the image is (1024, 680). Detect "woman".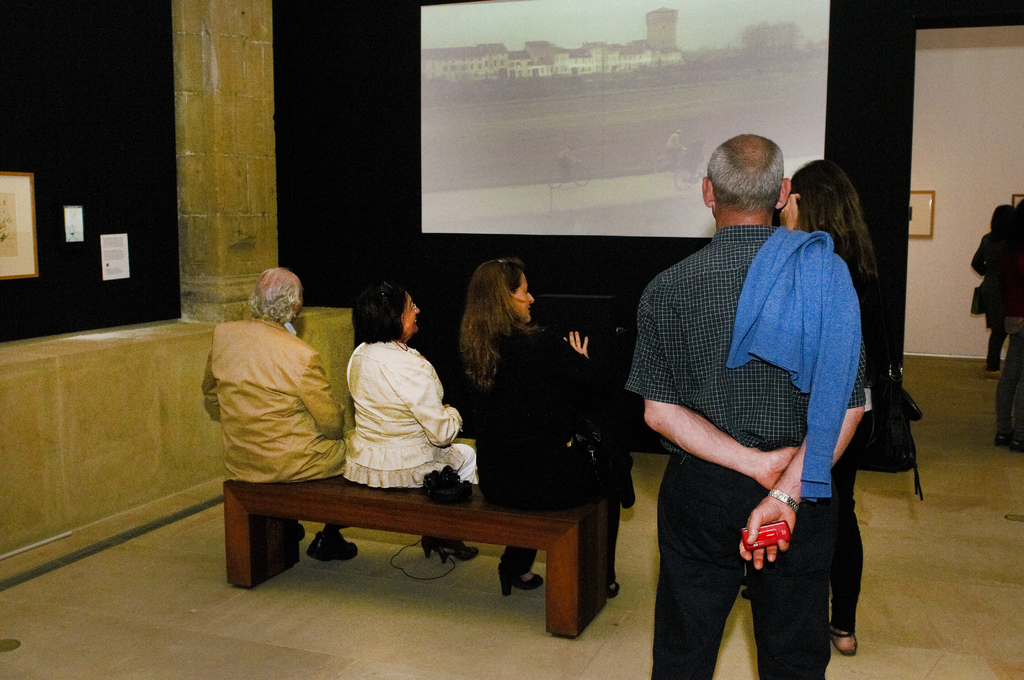
Detection: 448/255/635/605.
